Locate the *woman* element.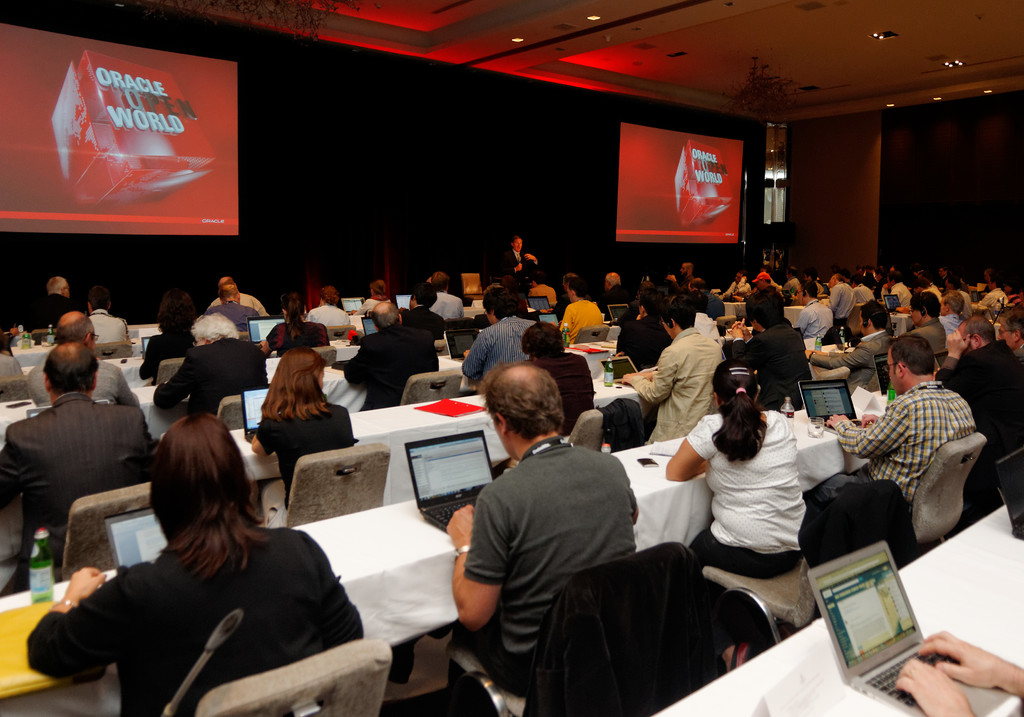
Element bbox: [x1=657, y1=362, x2=812, y2=577].
